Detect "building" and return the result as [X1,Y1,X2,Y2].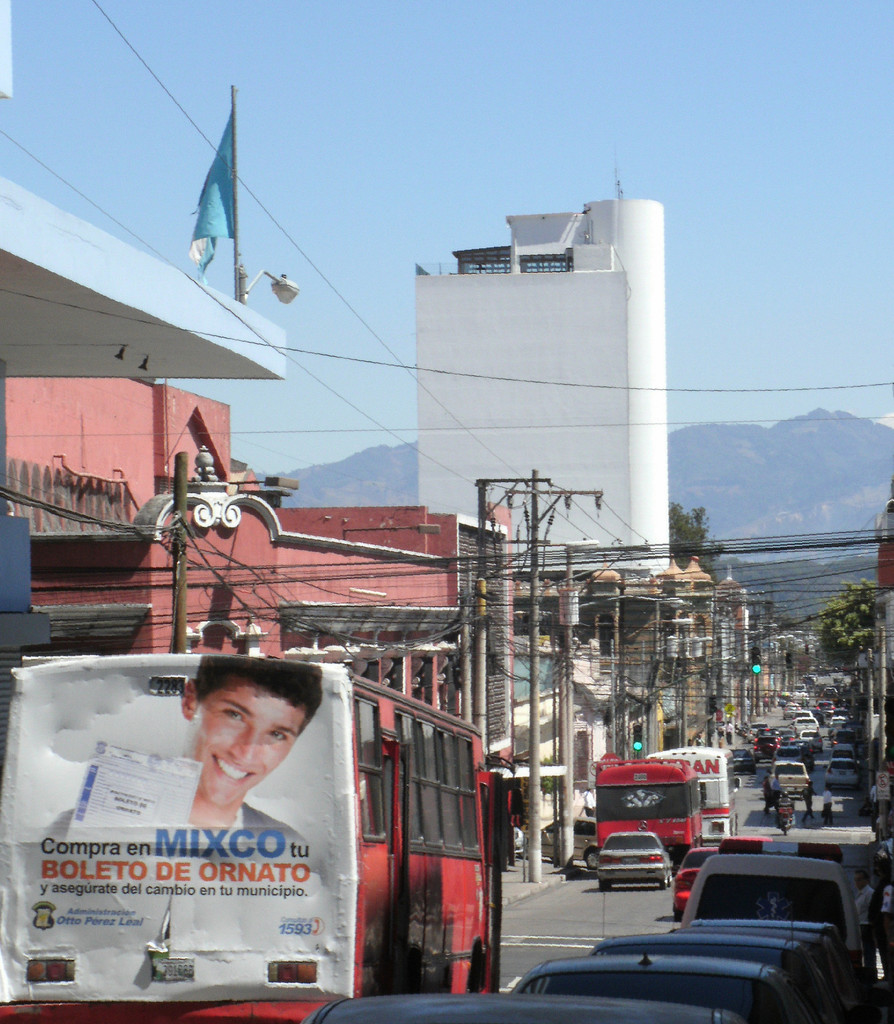
[417,196,670,574].
